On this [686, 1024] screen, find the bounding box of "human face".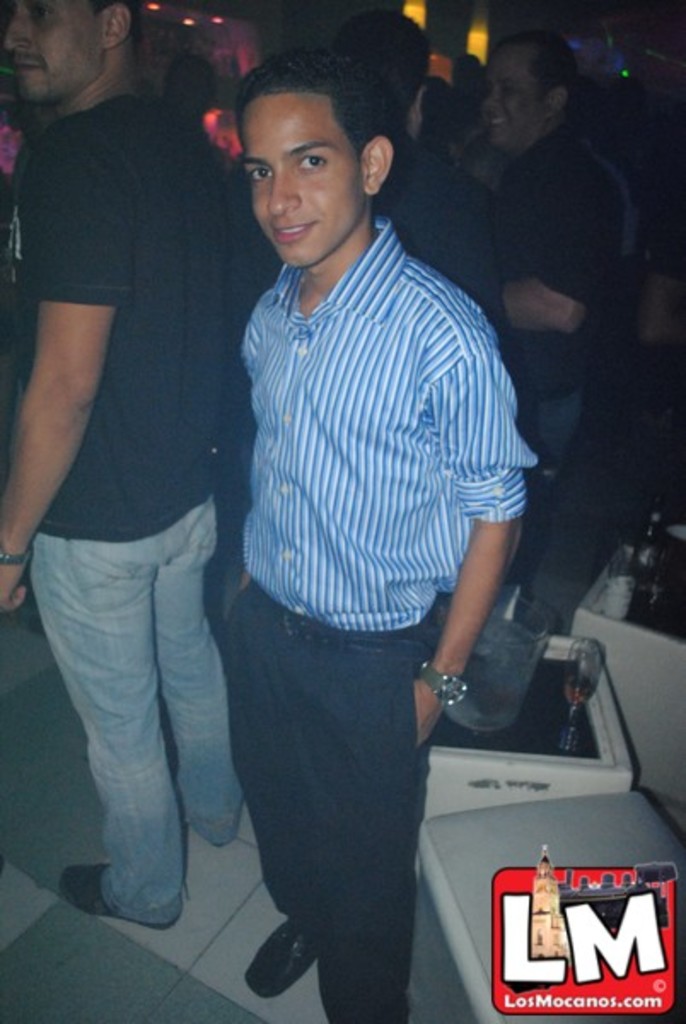
Bounding box: rect(0, 0, 102, 111).
